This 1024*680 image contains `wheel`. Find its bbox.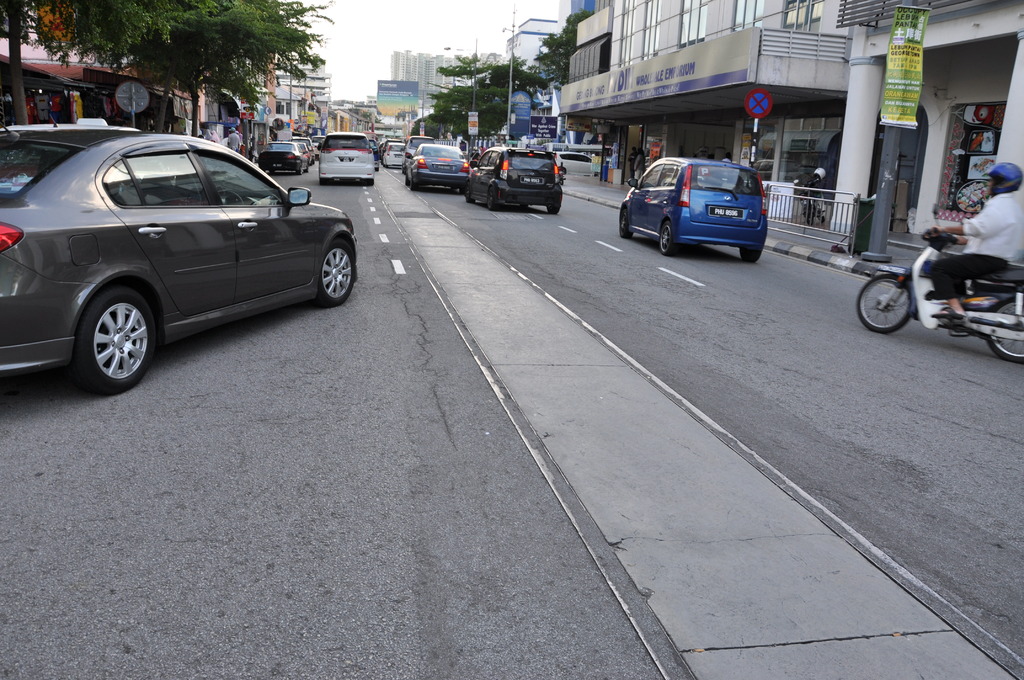
737/248/763/264.
